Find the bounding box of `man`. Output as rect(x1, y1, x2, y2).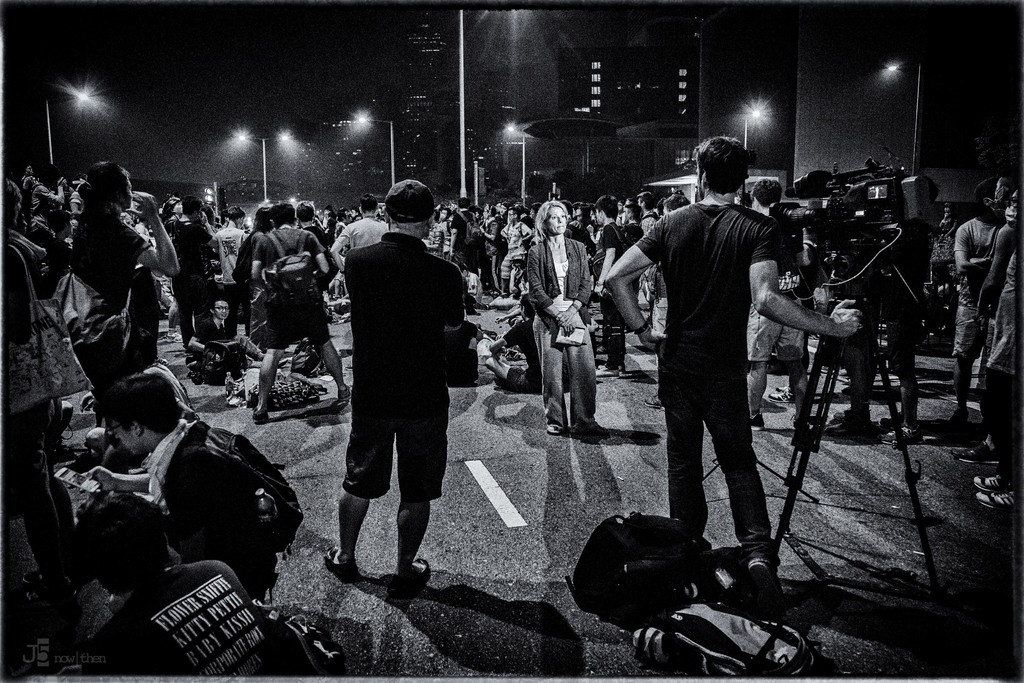
rect(321, 167, 481, 604).
